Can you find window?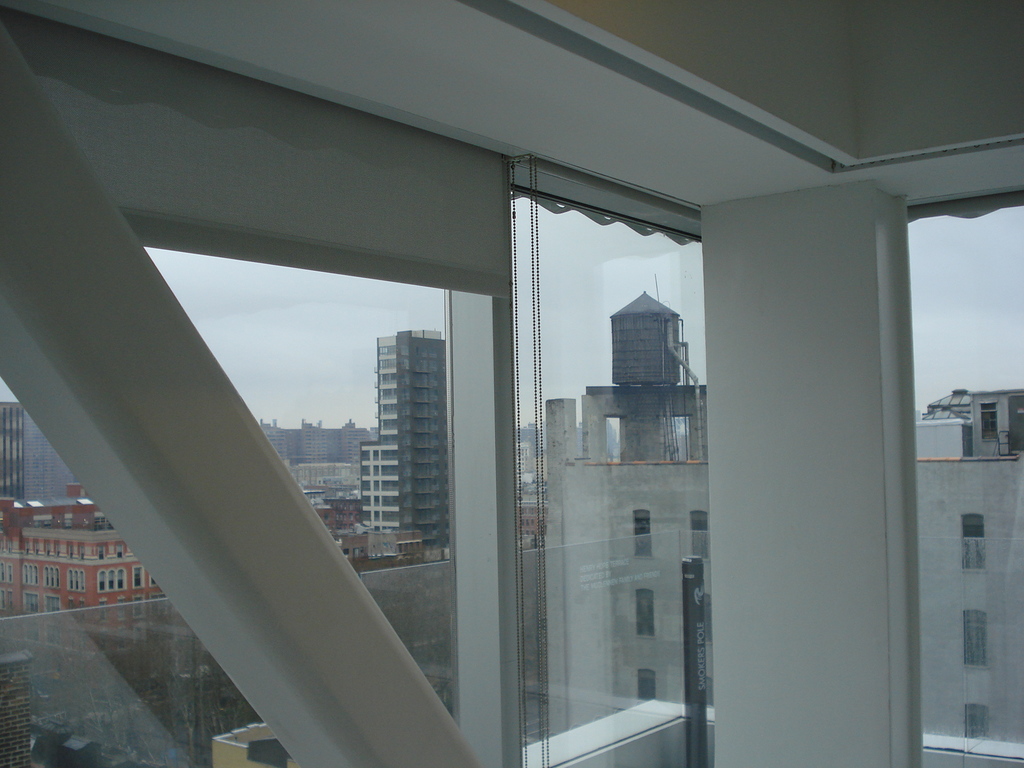
Yes, bounding box: (left=638, top=666, right=650, bottom=704).
